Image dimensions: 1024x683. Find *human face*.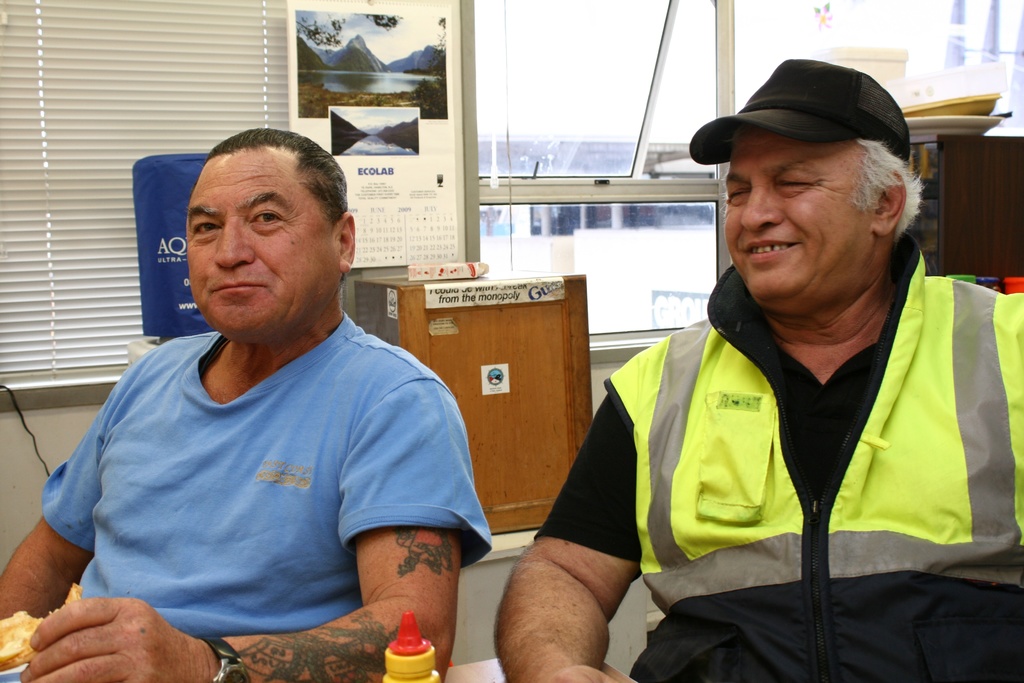
<box>726,135,861,290</box>.
